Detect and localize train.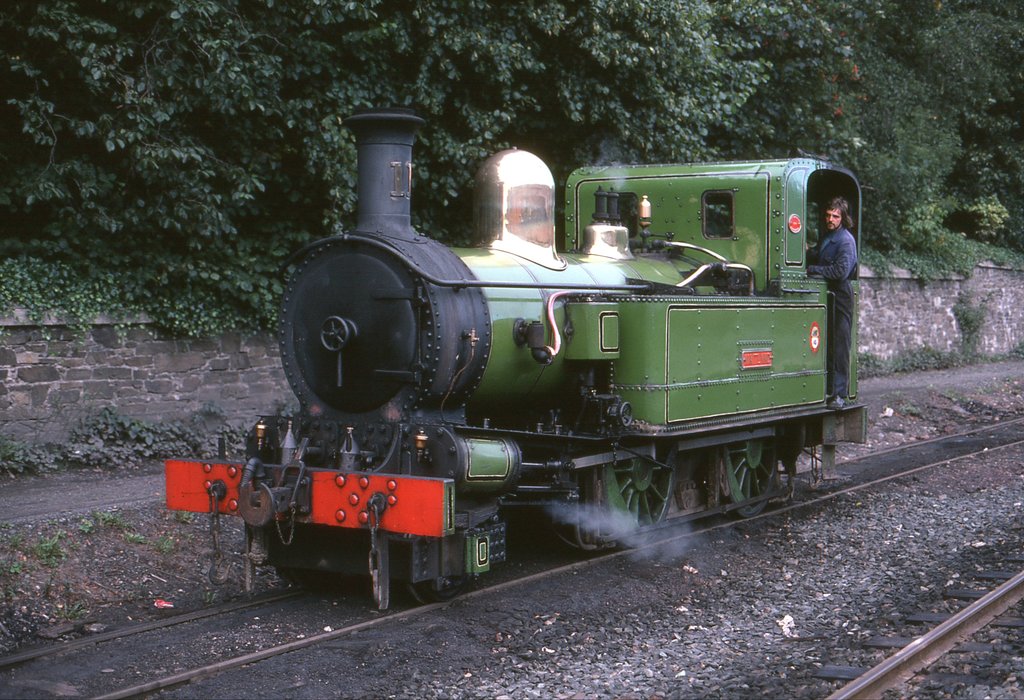
Localized at [x1=168, y1=113, x2=870, y2=612].
